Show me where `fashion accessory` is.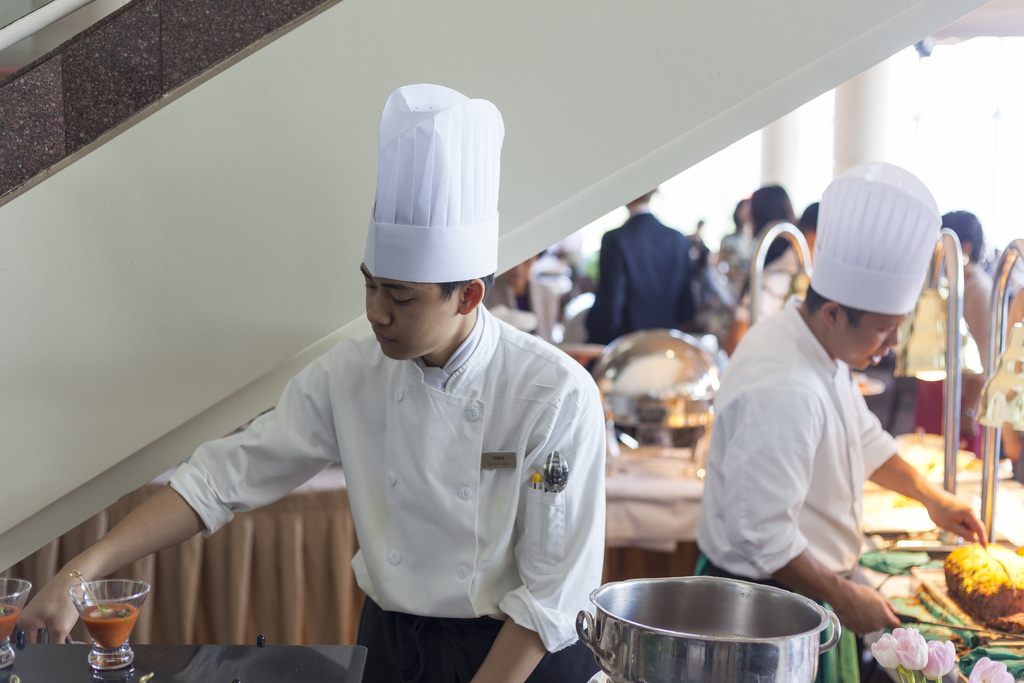
`fashion accessory` is at box(809, 158, 941, 313).
